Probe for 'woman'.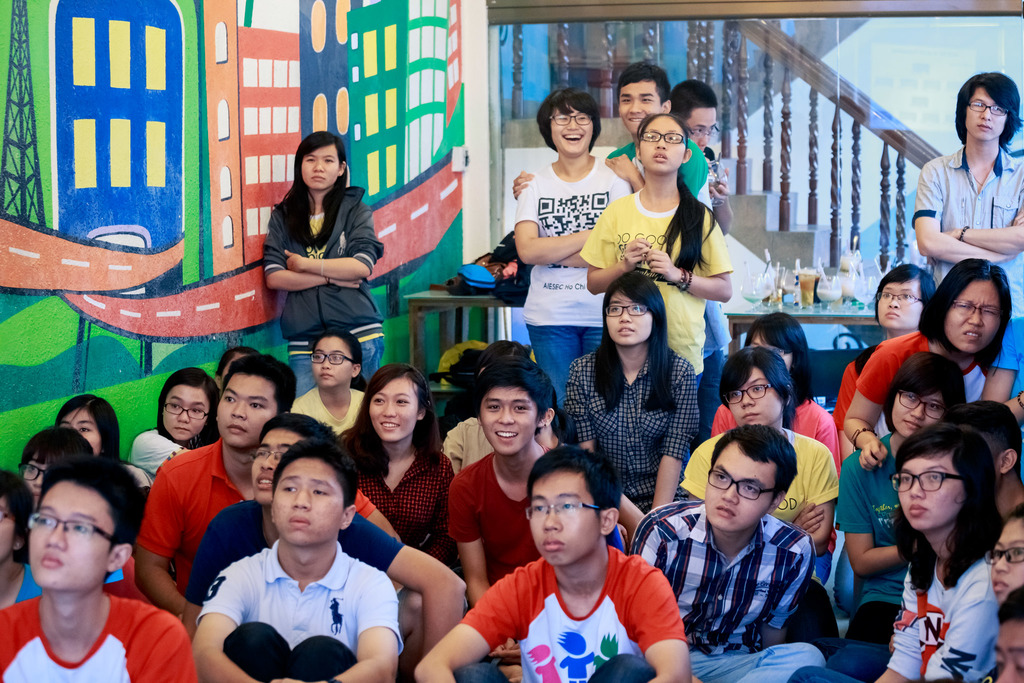
Probe result: detection(680, 346, 841, 579).
